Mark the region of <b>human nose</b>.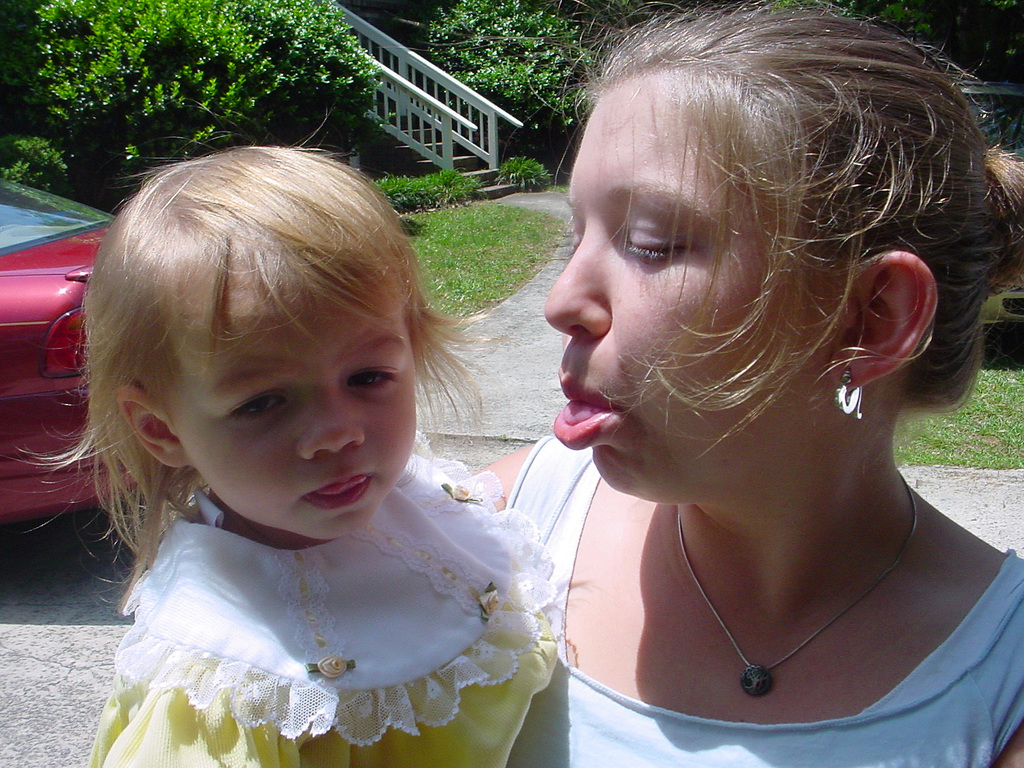
Region: crop(541, 225, 612, 341).
